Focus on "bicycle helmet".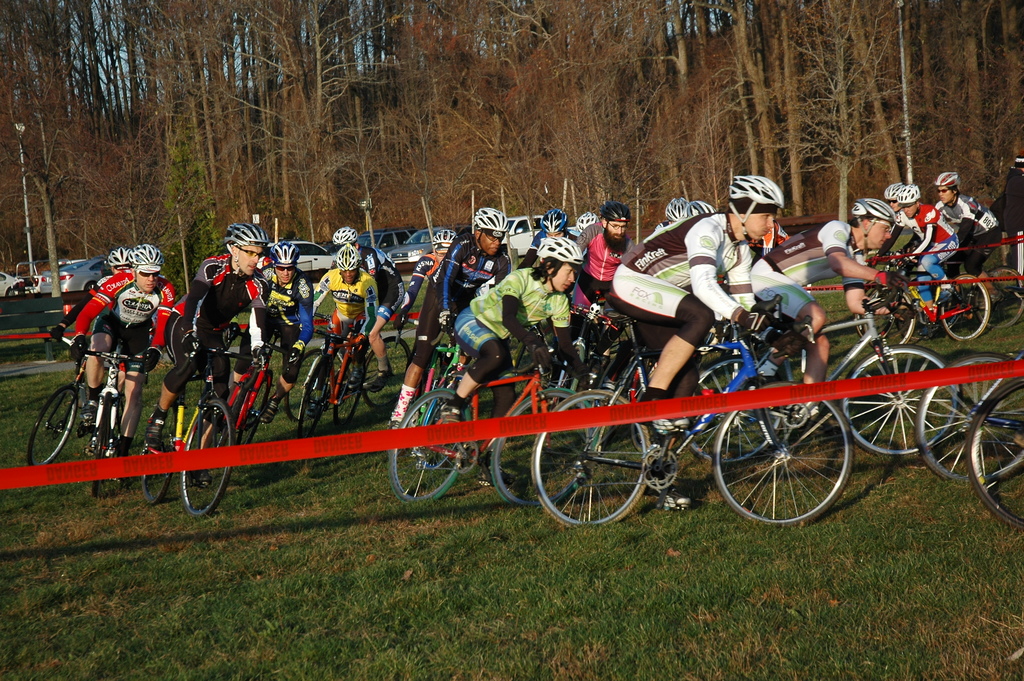
Focused at (x1=105, y1=245, x2=130, y2=265).
